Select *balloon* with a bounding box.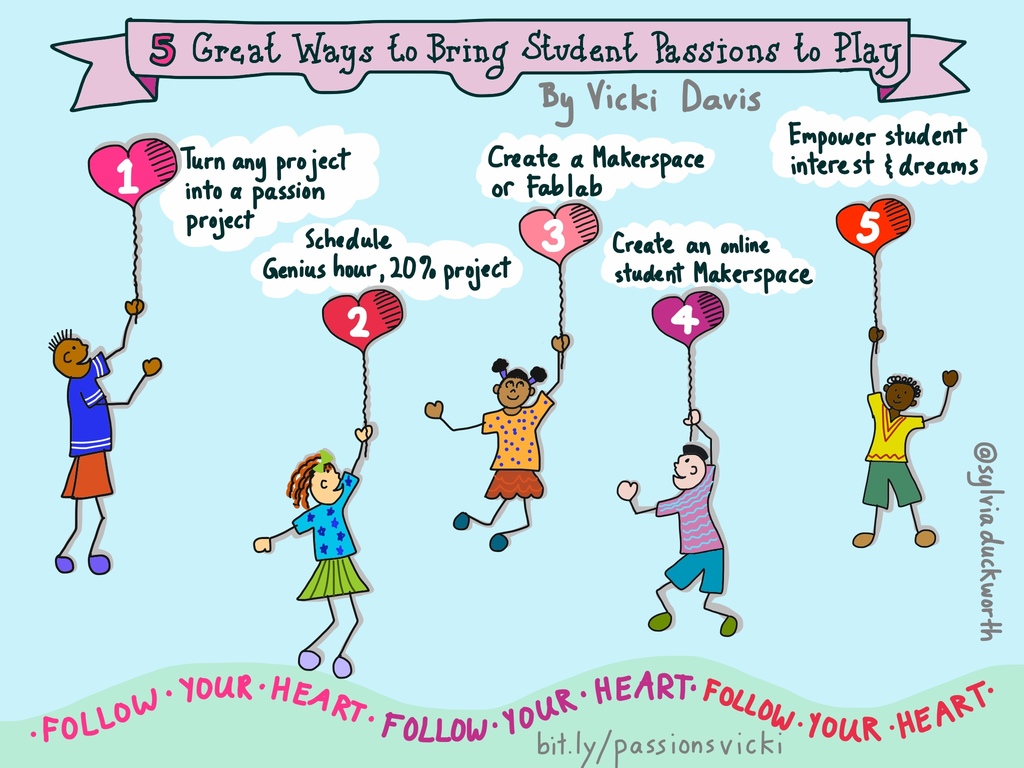
detection(83, 135, 180, 209).
